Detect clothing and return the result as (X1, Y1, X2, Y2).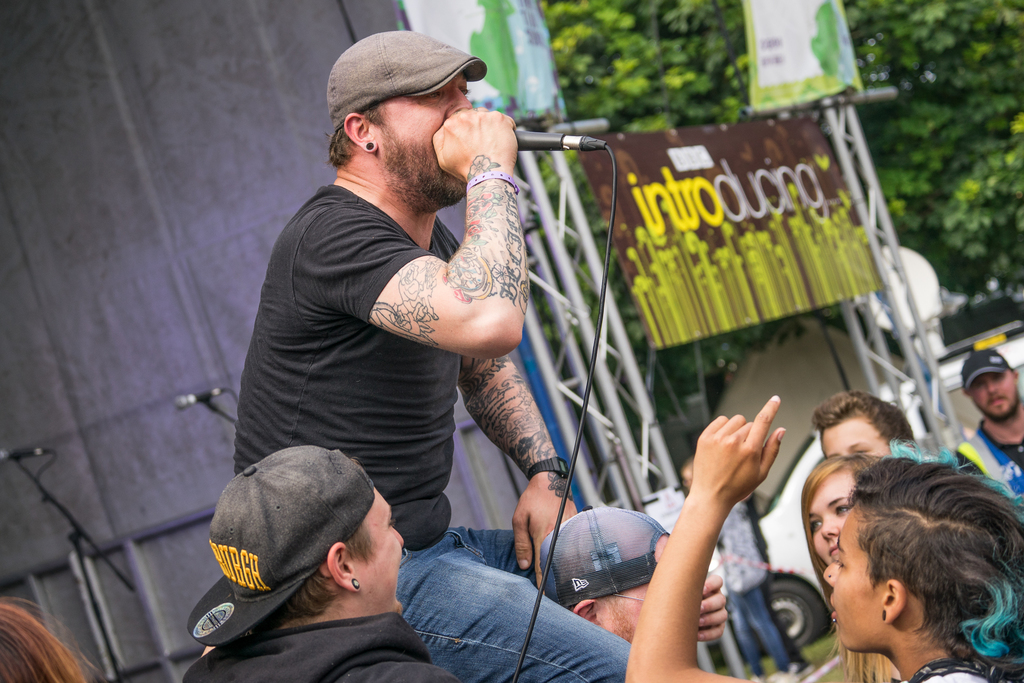
(322, 30, 488, 121).
